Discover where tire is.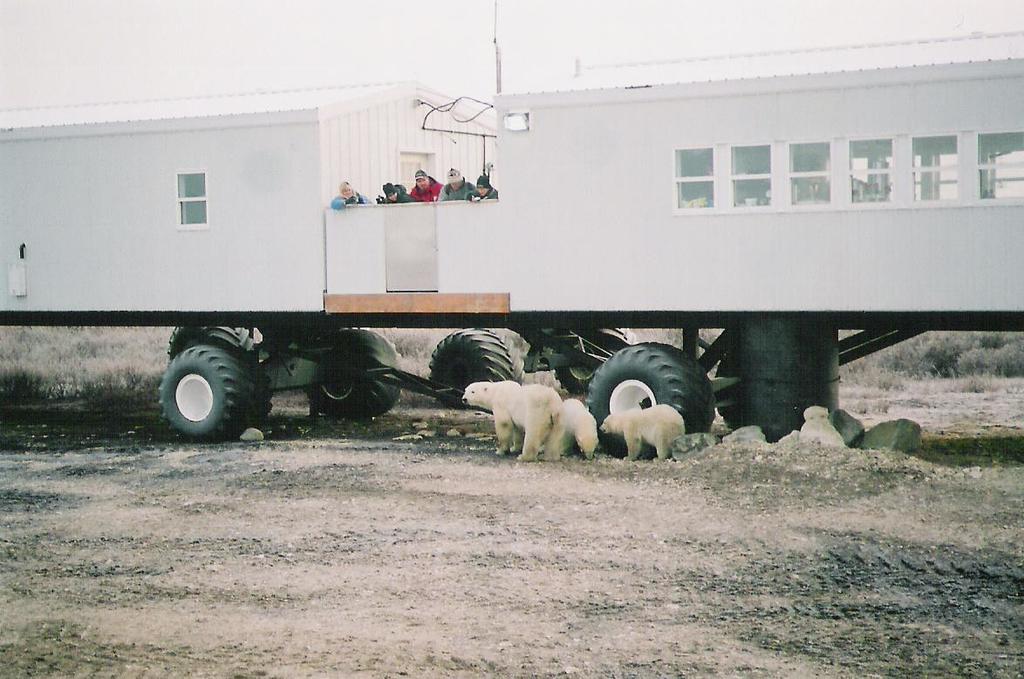
Discovered at locate(591, 337, 724, 448).
